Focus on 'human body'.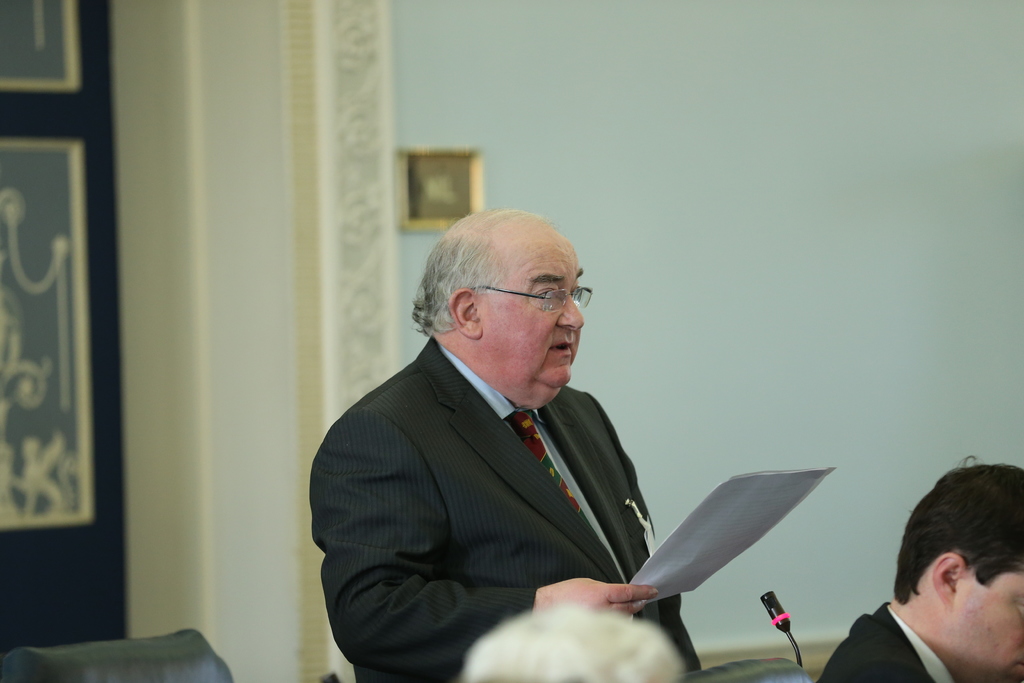
Focused at [810, 598, 967, 682].
